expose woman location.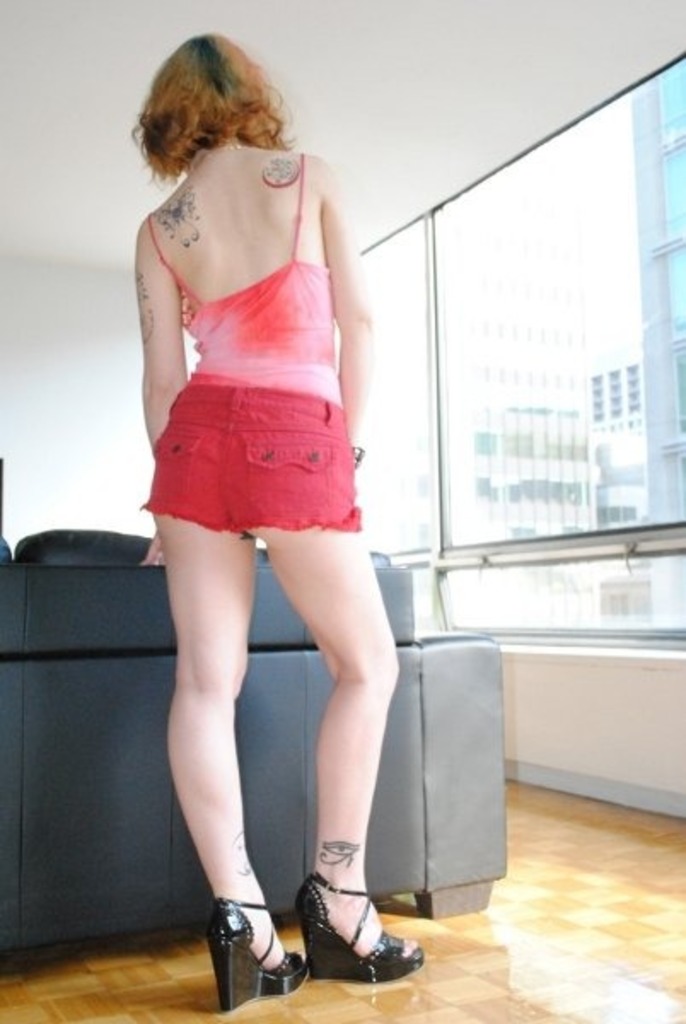
Exposed at x1=109 y1=46 x2=427 y2=935.
